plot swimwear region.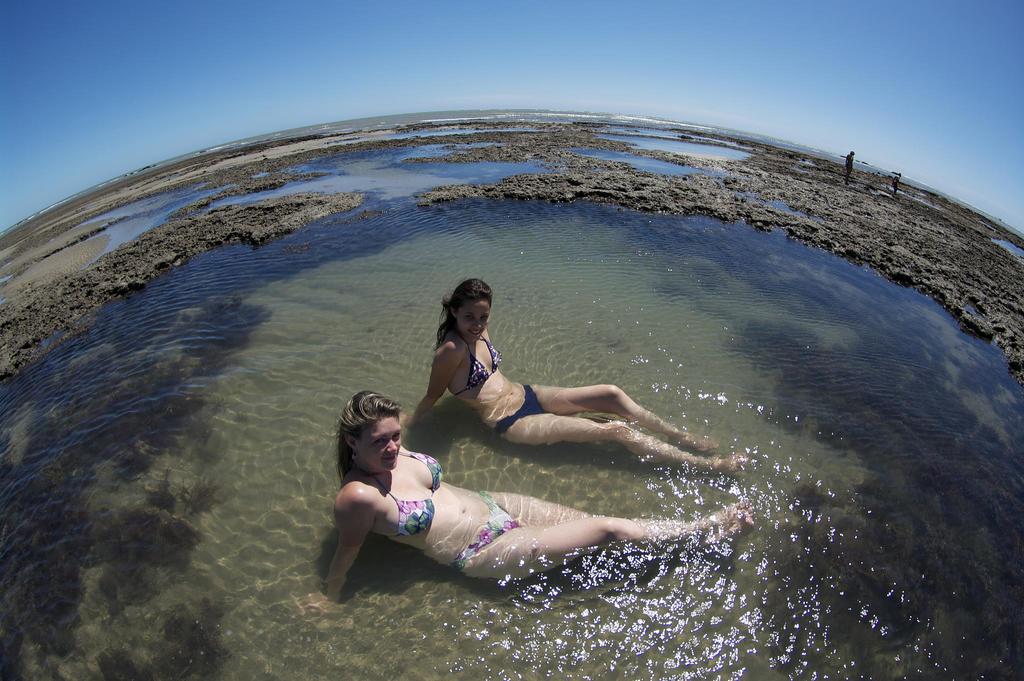
Plotted at (373, 452, 444, 536).
